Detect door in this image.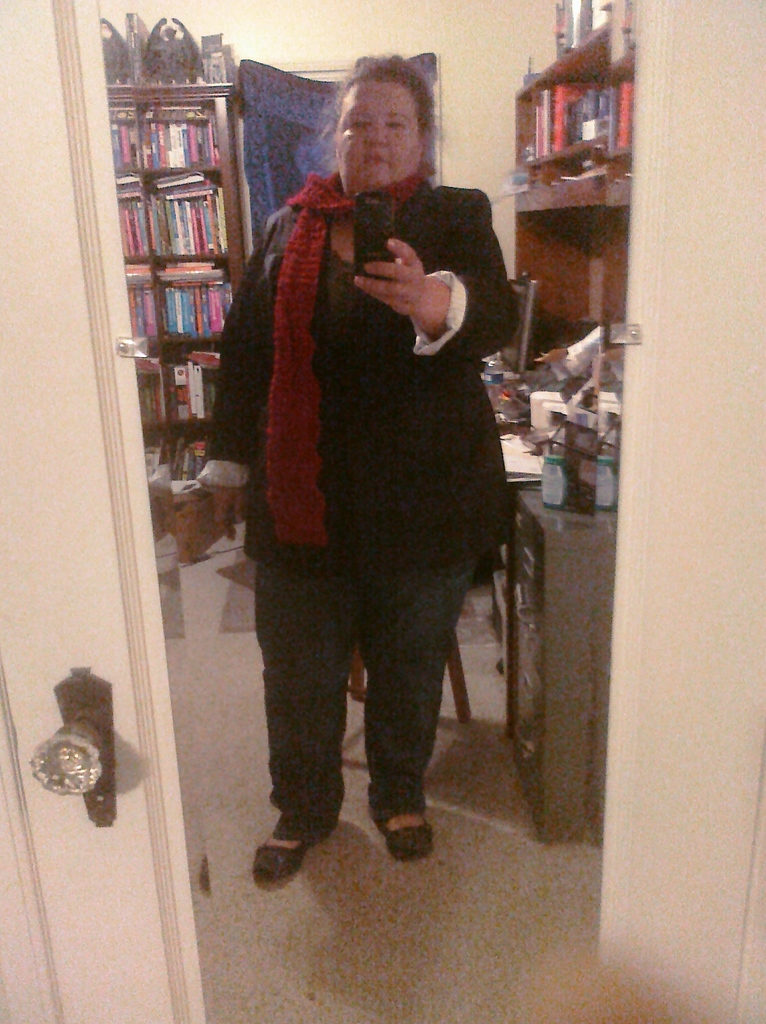
Detection: locate(0, 0, 765, 1023).
